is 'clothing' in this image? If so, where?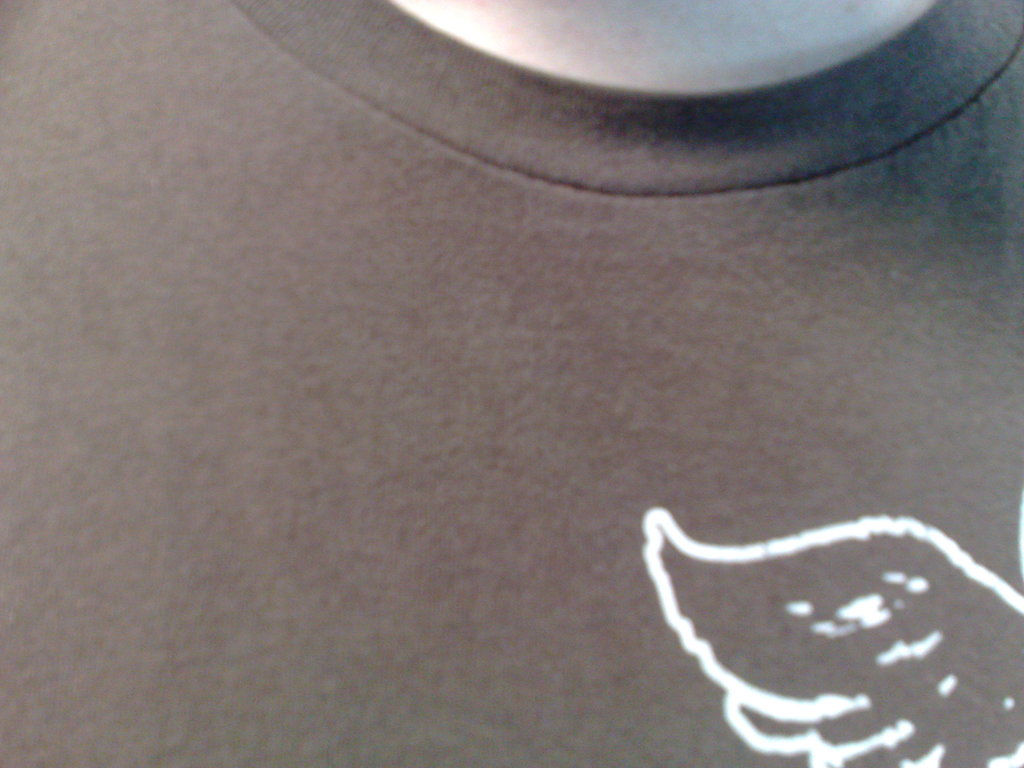
Yes, at {"x1": 18, "y1": 28, "x2": 1023, "y2": 728}.
